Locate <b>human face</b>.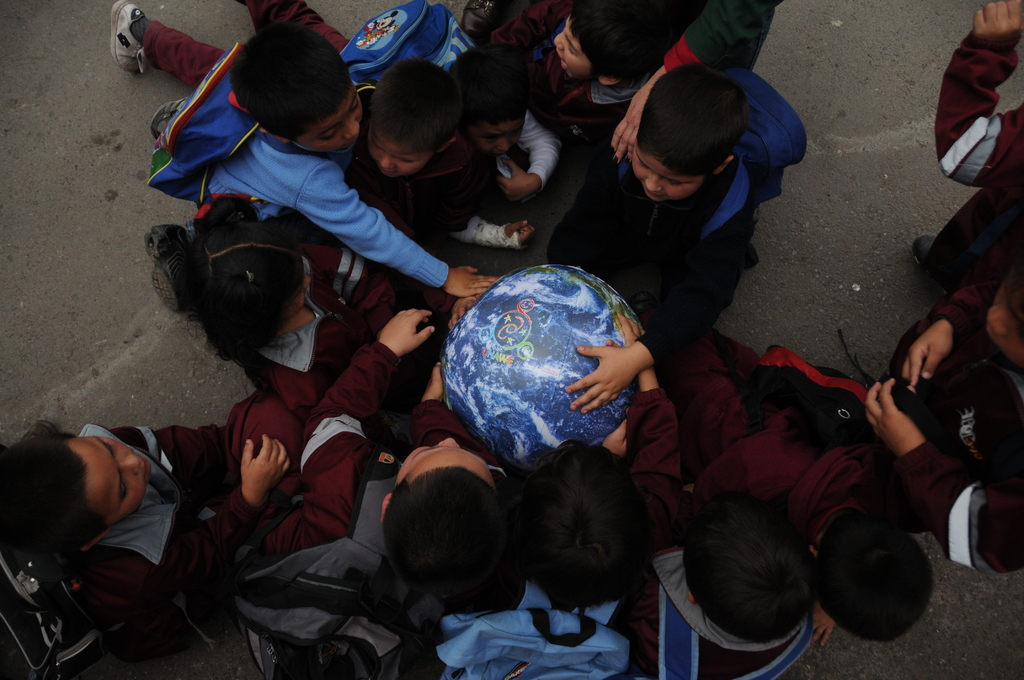
Bounding box: l=551, t=12, r=596, b=82.
